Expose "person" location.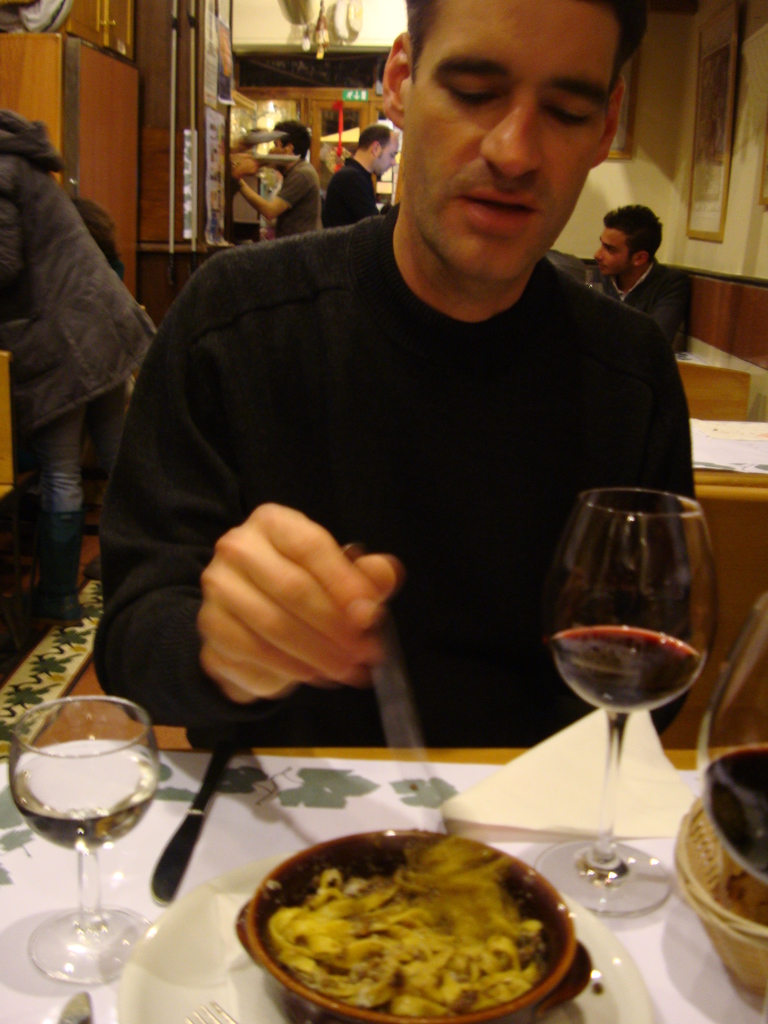
Exposed at bbox(560, 204, 692, 364).
